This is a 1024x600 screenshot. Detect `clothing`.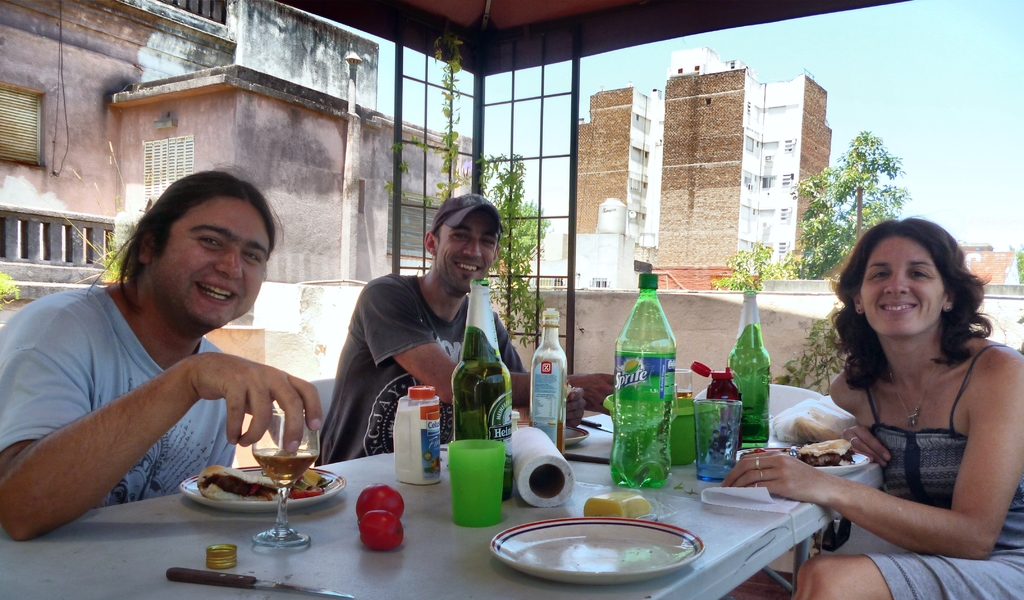
box(862, 337, 1021, 599).
